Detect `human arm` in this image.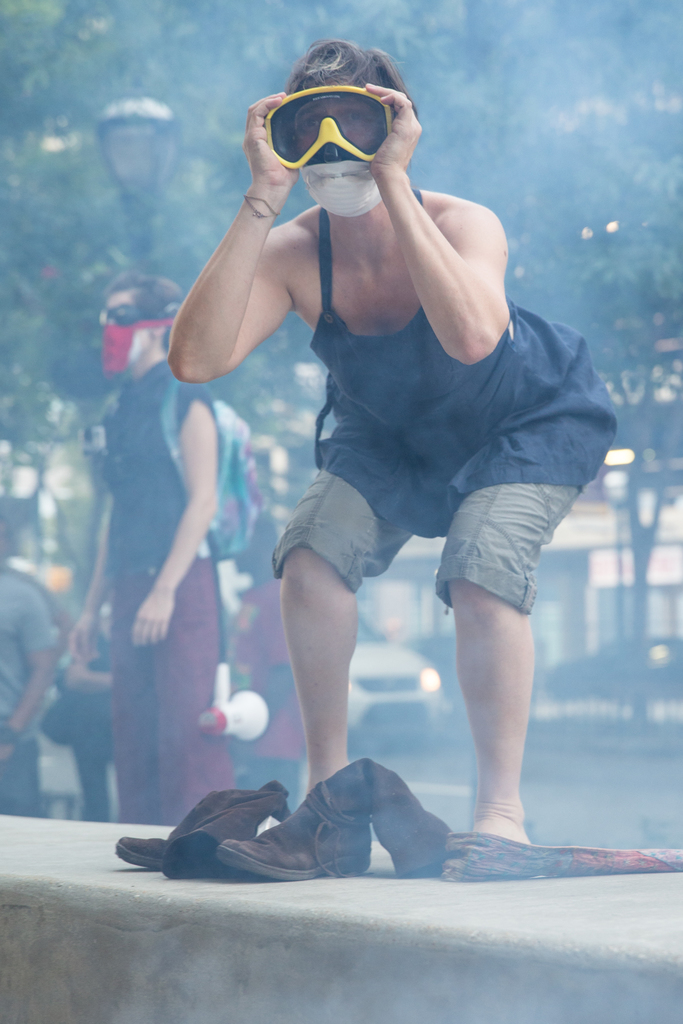
Detection: [174,131,314,406].
